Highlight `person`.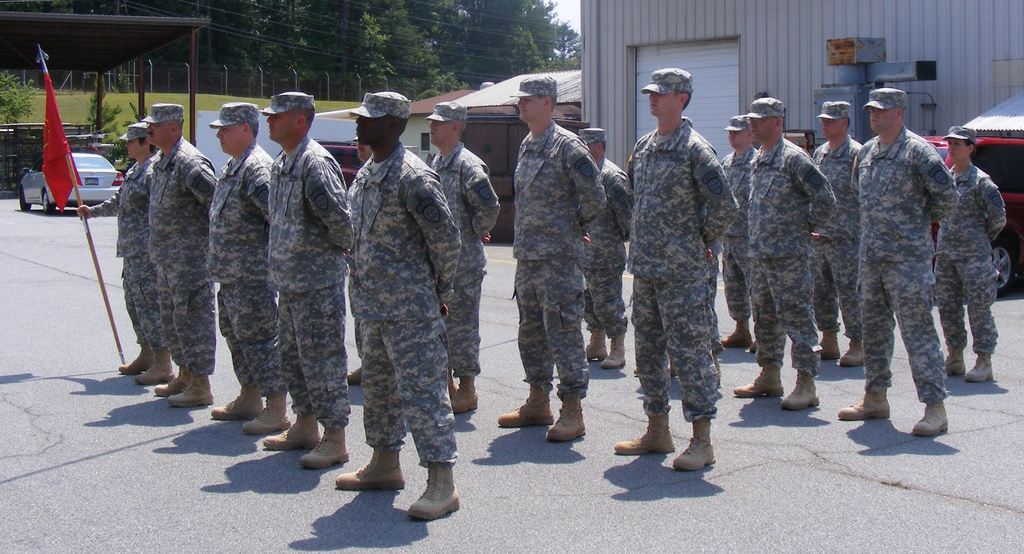
Highlighted region: bbox=[125, 119, 173, 380].
